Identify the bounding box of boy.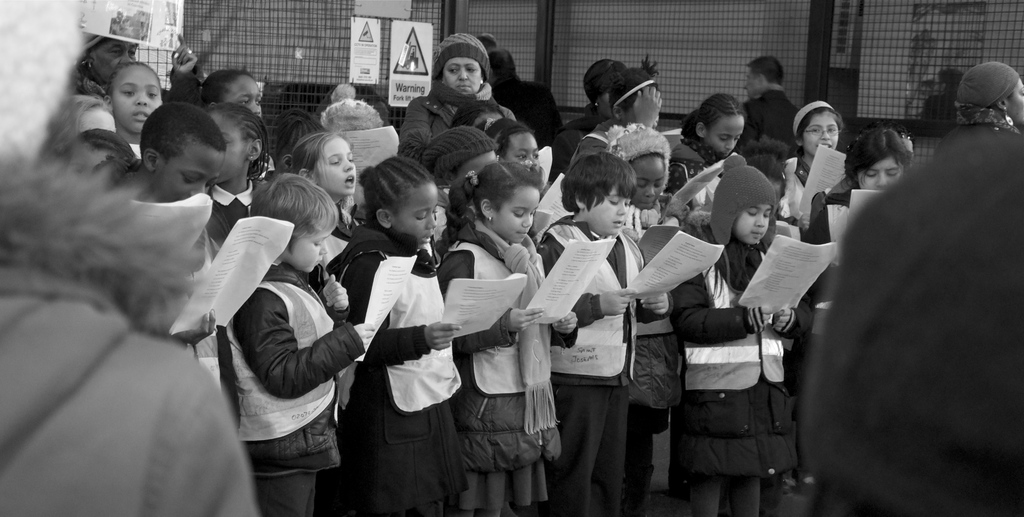
box(532, 146, 674, 516).
